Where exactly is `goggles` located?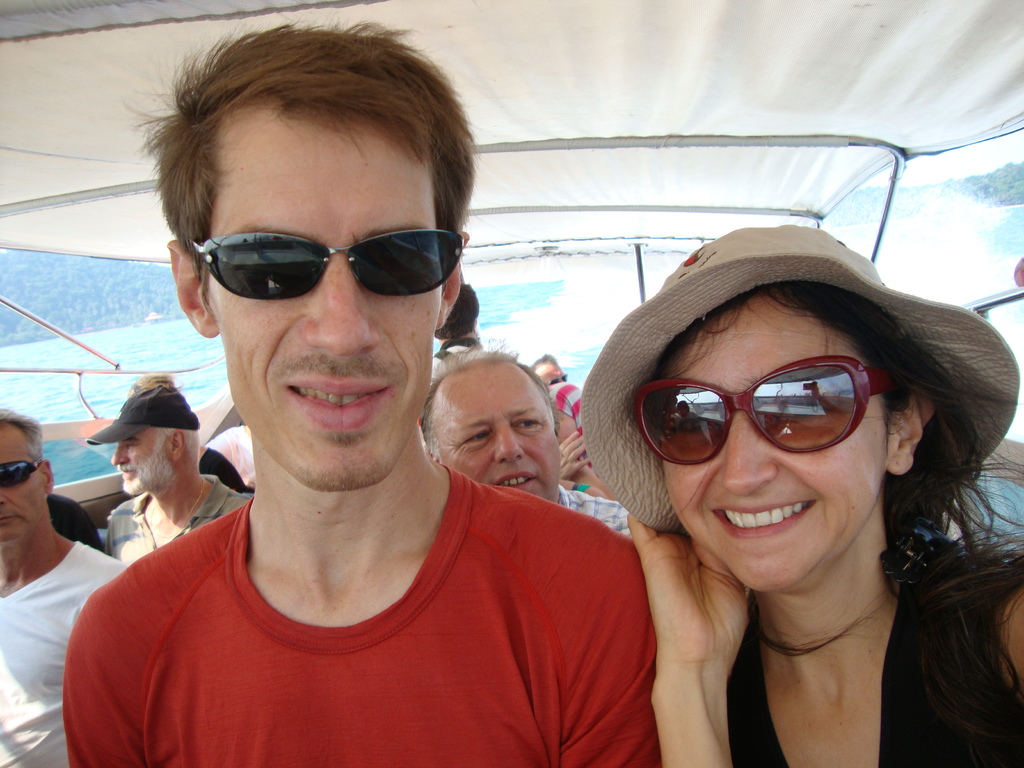
Its bounding box is 631/351/891/476.
